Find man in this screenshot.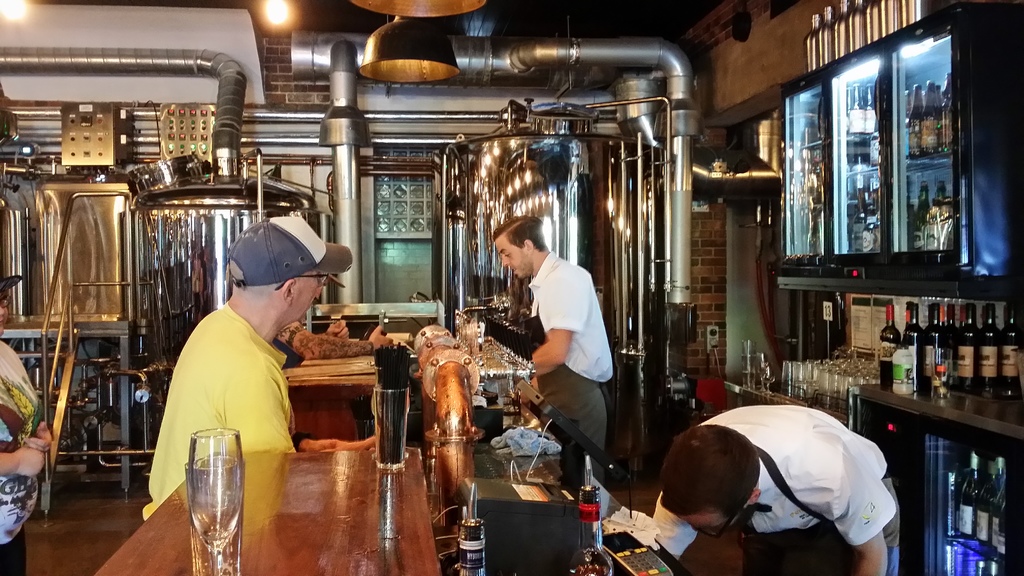
The bounding box for man is detection(653, 403, 898, 575).
